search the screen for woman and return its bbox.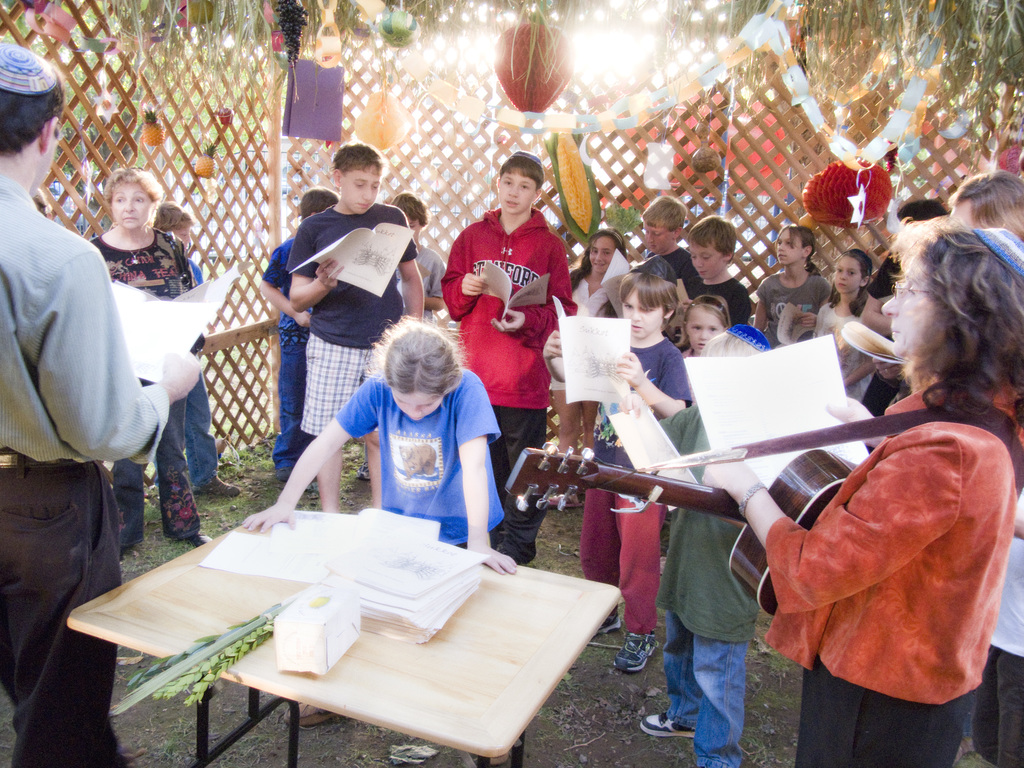
Found: x1=701, y1=214, x2=1023, y2=767.
